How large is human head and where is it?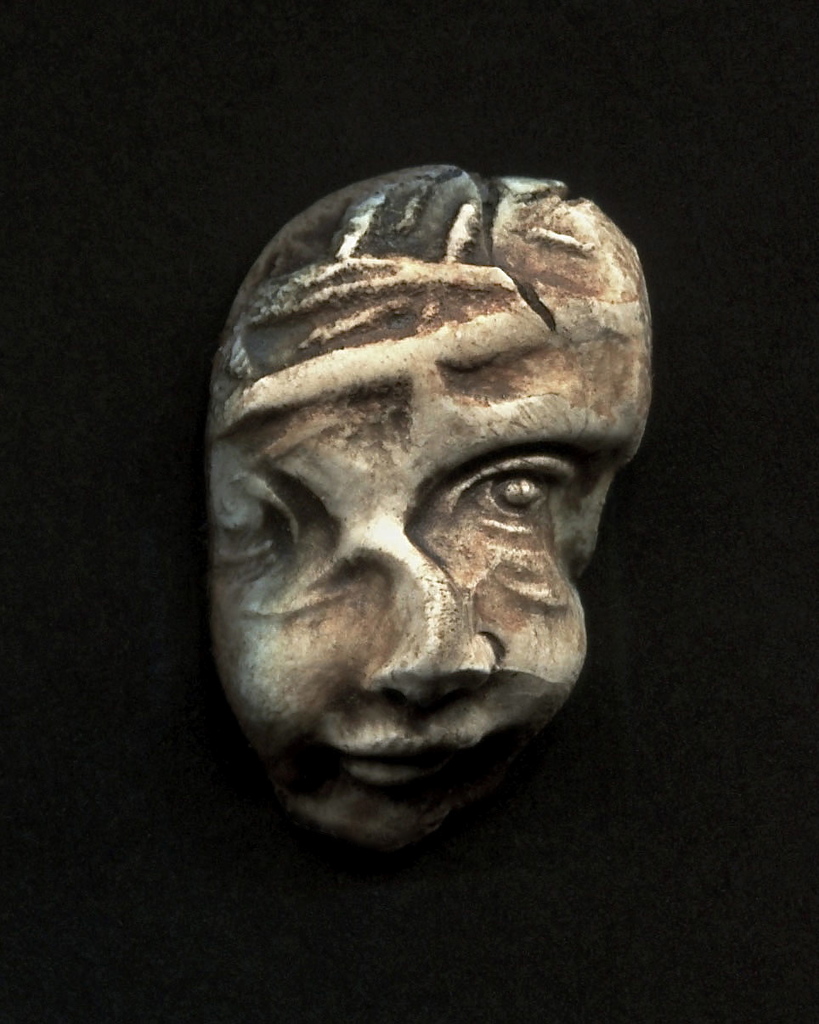
Bounding box: detection(189, 168, 659, 852).
